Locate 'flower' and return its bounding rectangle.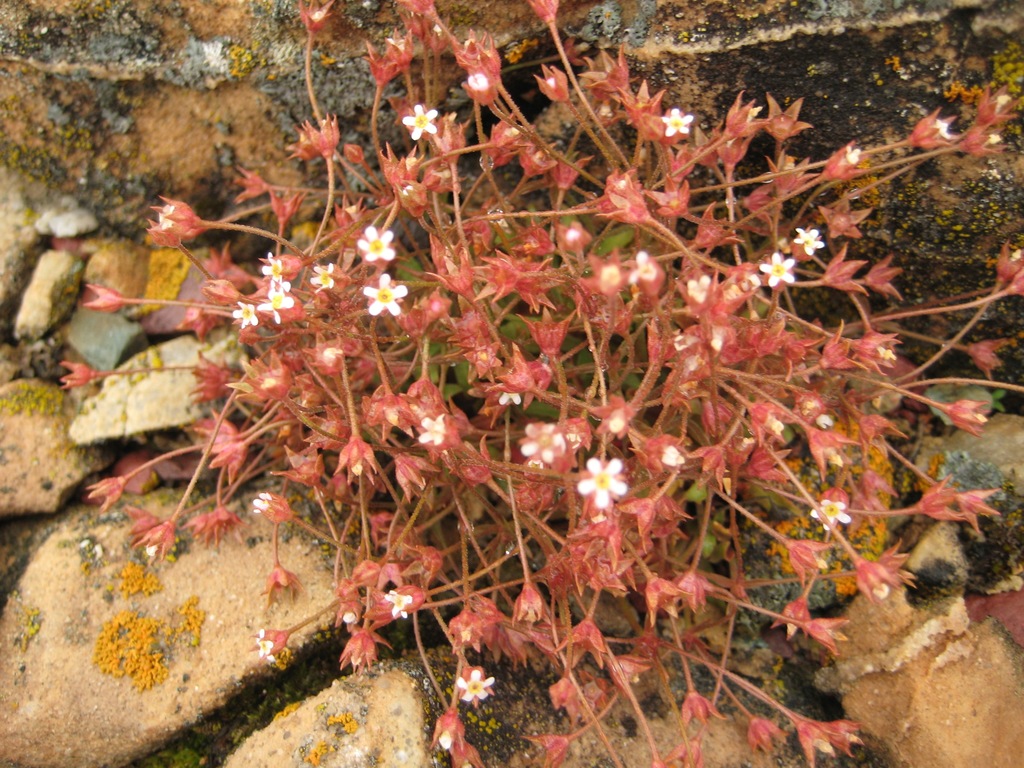
{"left": 520, "top": 424, "right": 565, "bottom": 463}.
